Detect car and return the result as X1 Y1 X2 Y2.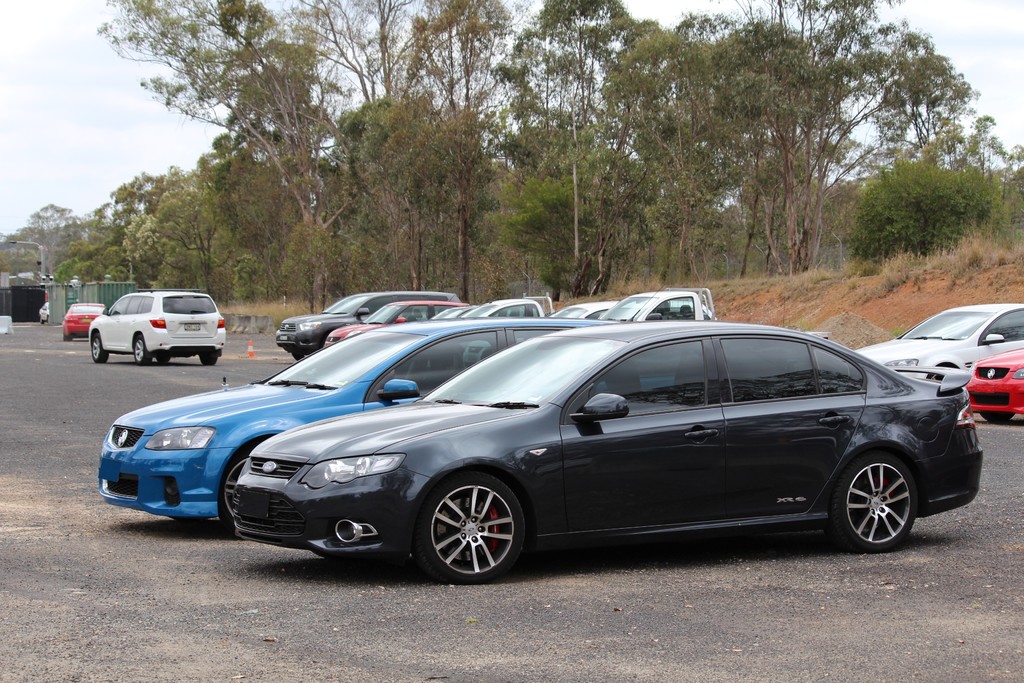
276 290 458 359.
